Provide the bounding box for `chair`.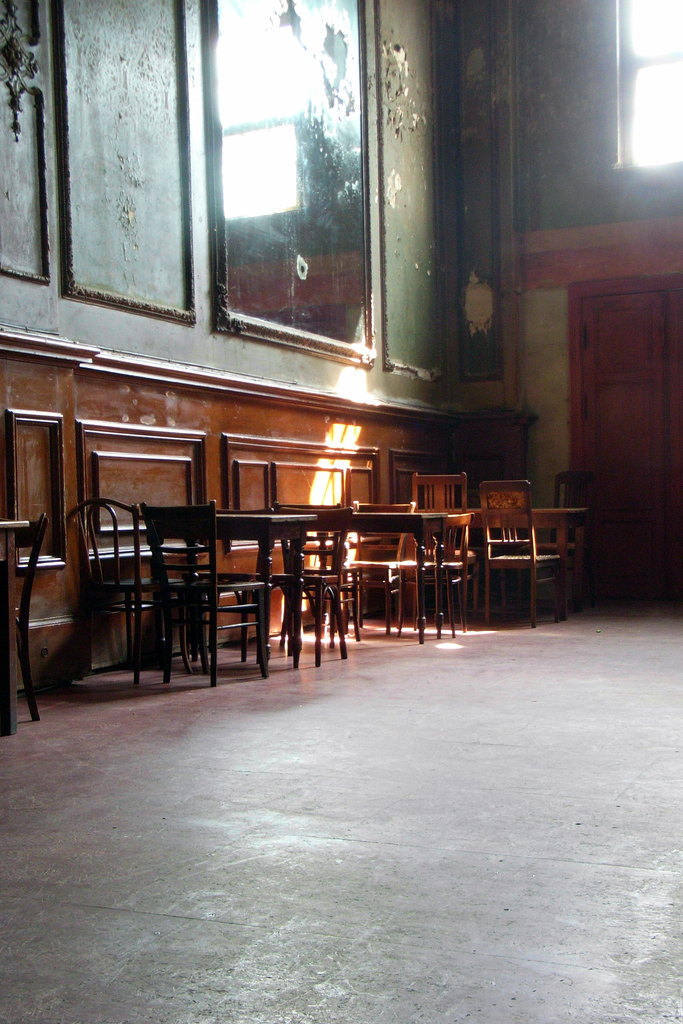
Rect(267, 501, 365, 650).
